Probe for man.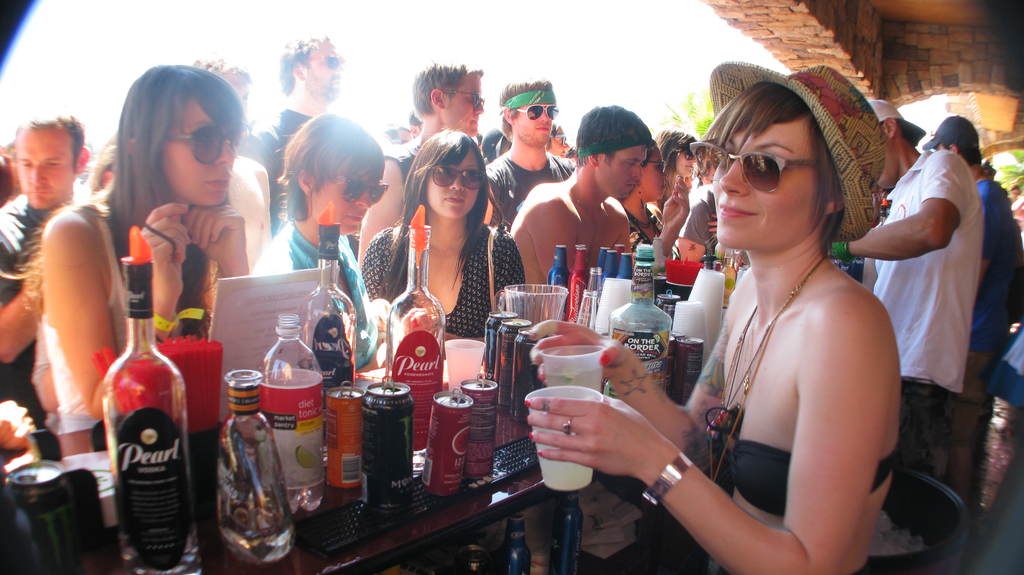
Probe result: crop(351, 54, 488, 271).
